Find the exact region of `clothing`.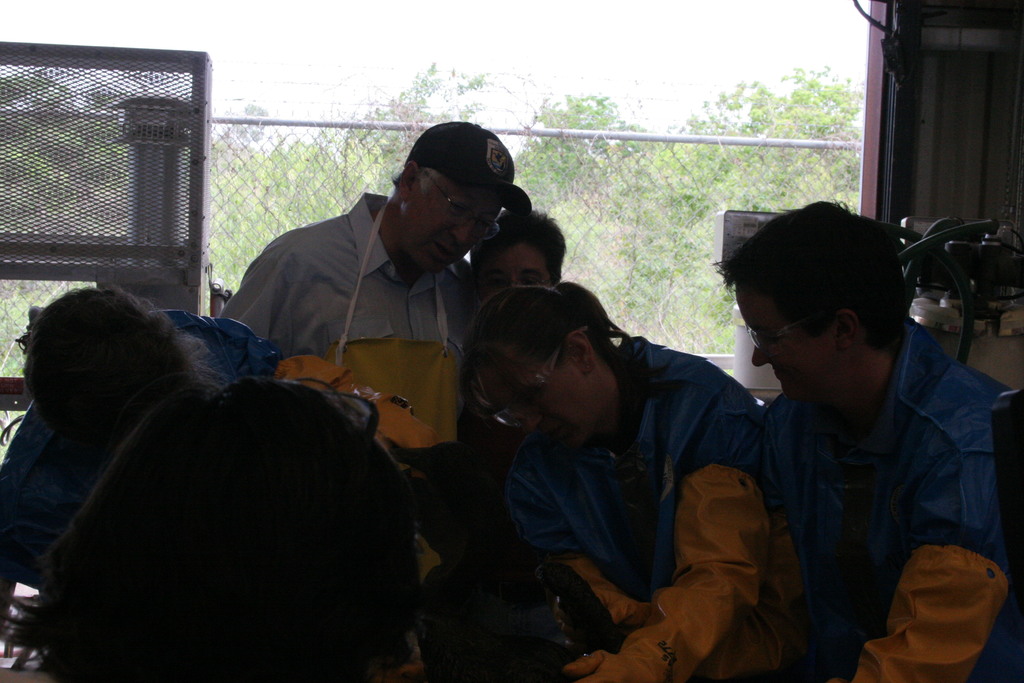
Exact region: (left=461, top=315, right=808, bottom=669).
